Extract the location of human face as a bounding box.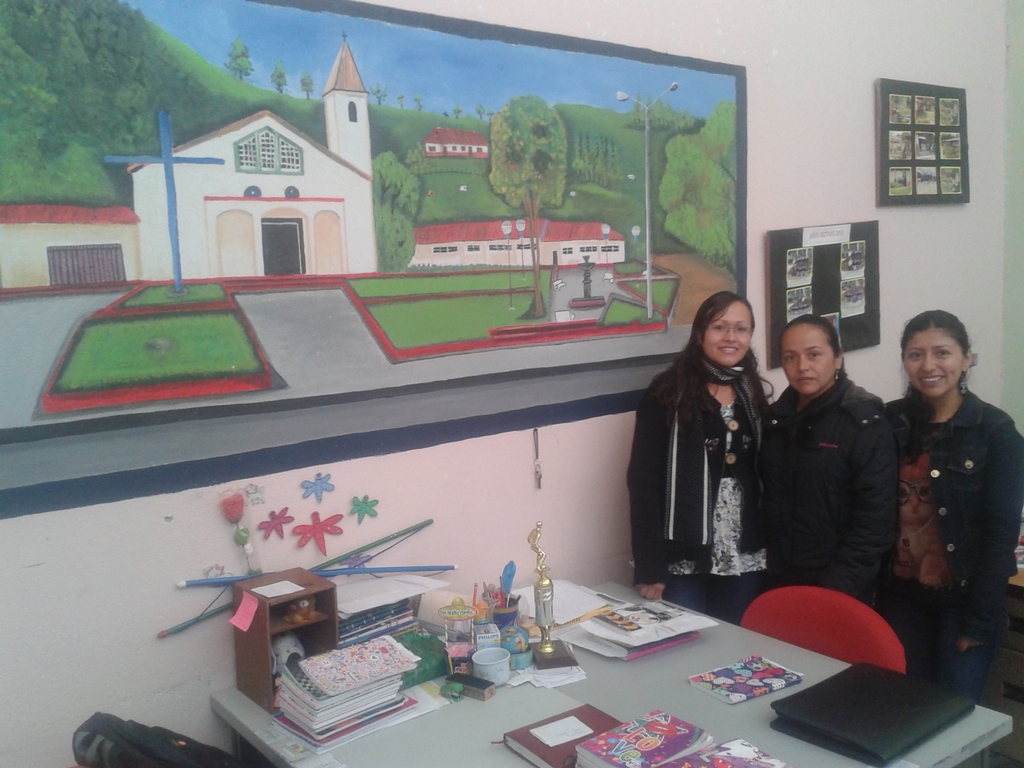
[left=706, top=306, right=755, bottom=367].
